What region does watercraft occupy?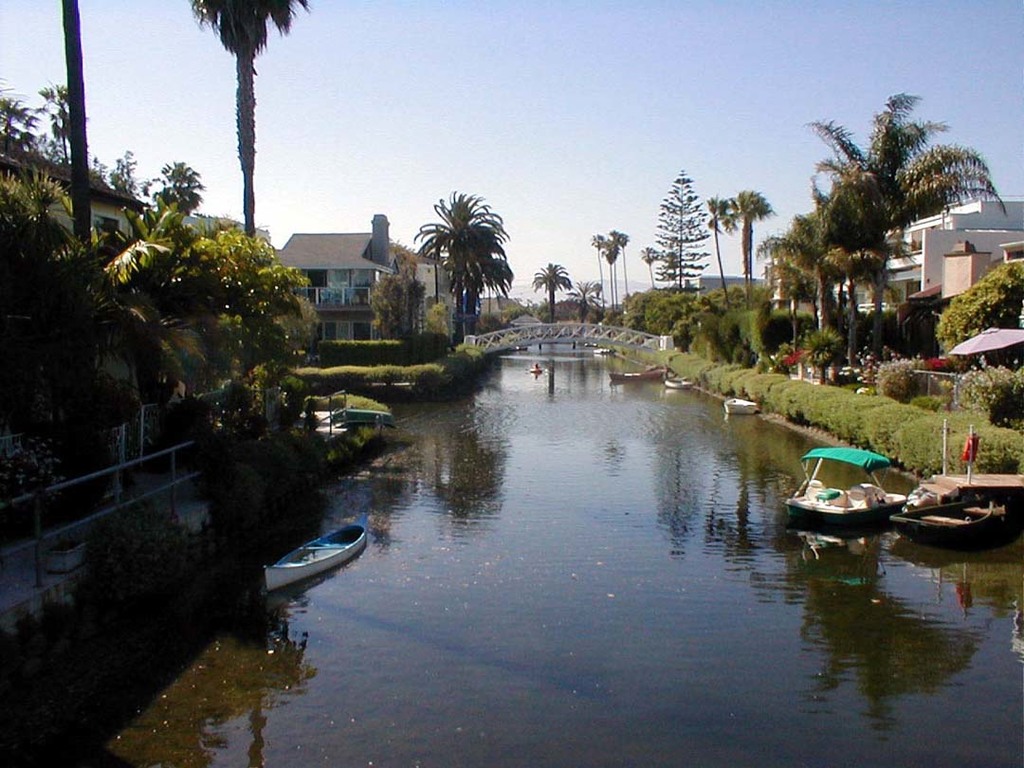
locate(723, 393, 754, 416).
